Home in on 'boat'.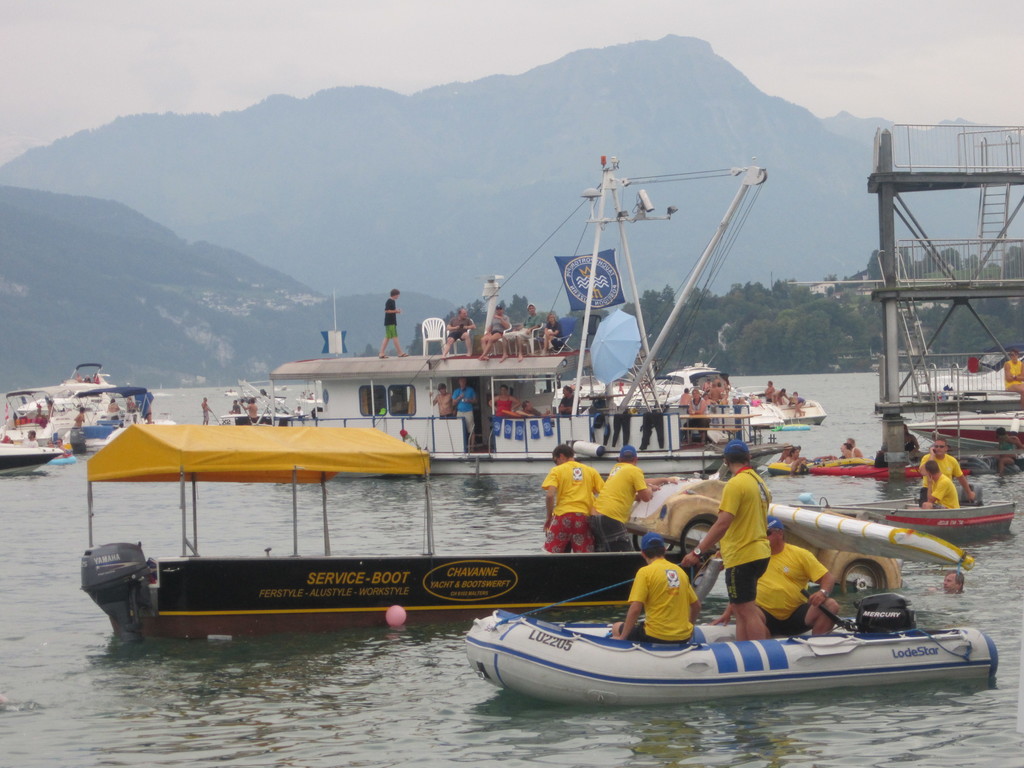
Homed in at bbox(271, 157, 787, 472).
